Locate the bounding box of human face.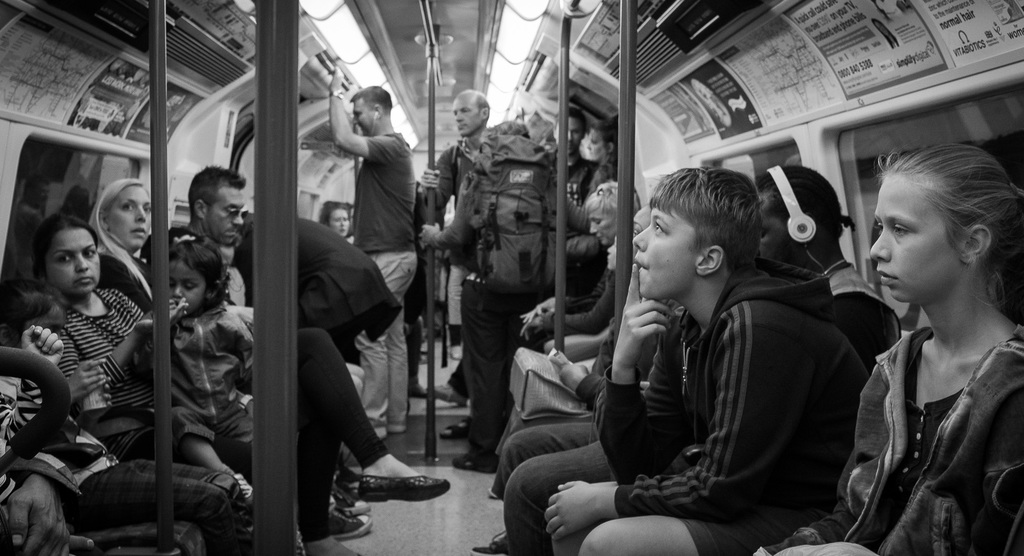
Bounding box: (left=556, top=118, right=582, bottom=153).
